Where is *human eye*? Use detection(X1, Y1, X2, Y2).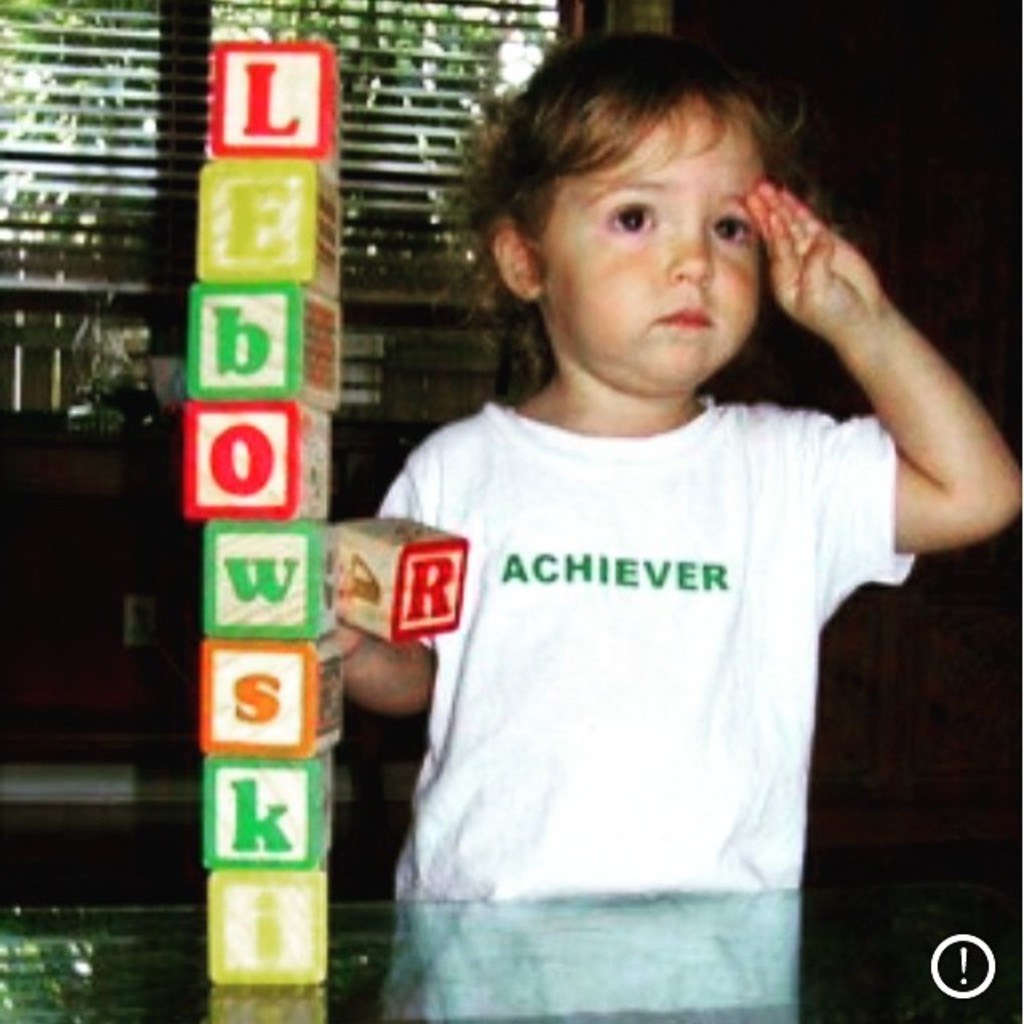
detection(592, 189, 670, 246).
